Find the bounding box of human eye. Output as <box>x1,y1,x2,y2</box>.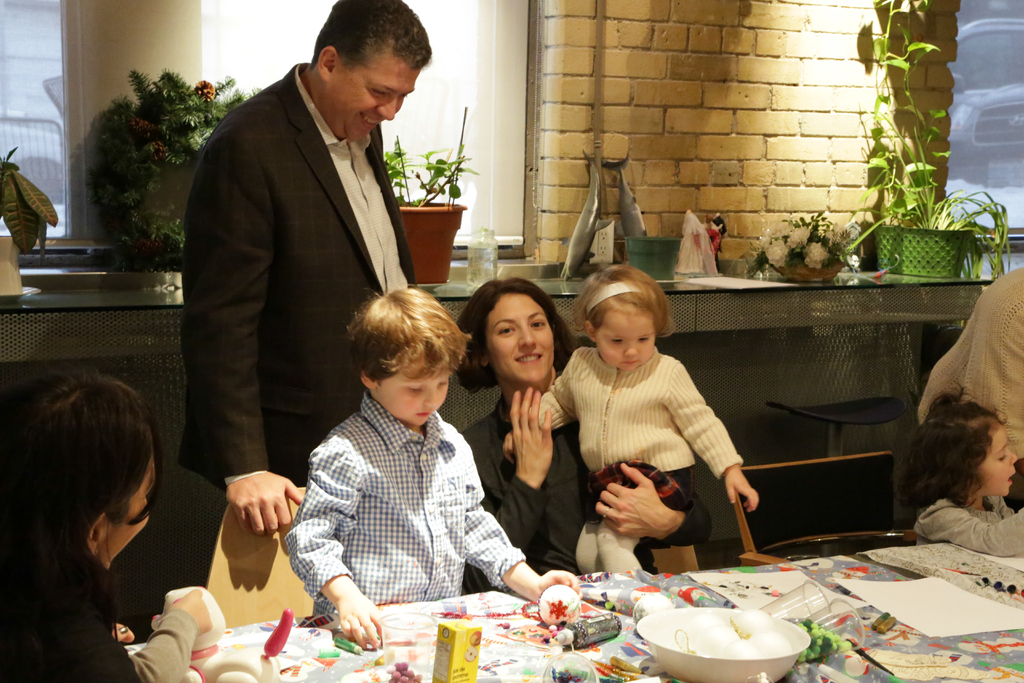
<box>610,338,624,346</box>.
